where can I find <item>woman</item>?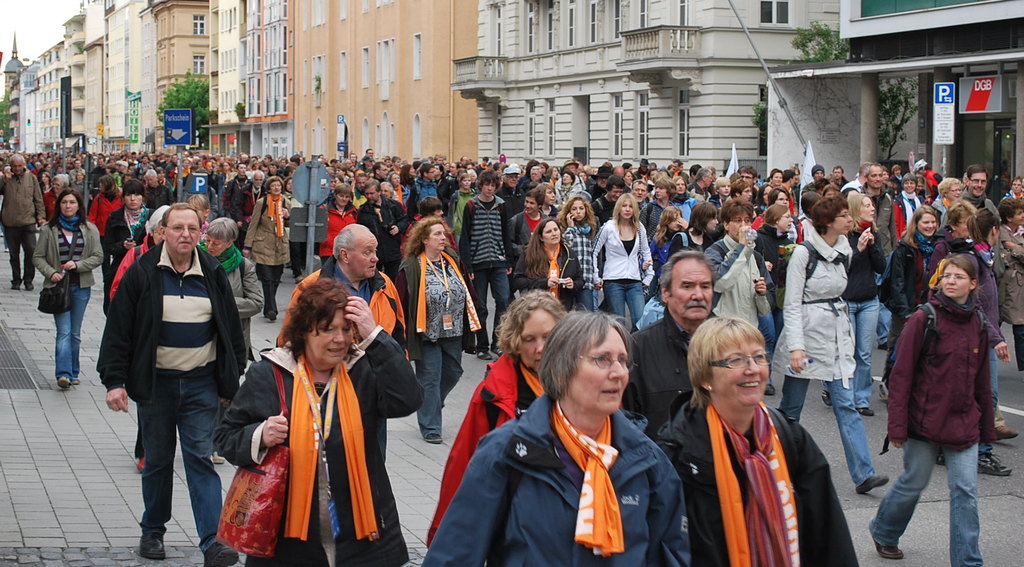
You can find it at <box>934,179,963,231</box>.
